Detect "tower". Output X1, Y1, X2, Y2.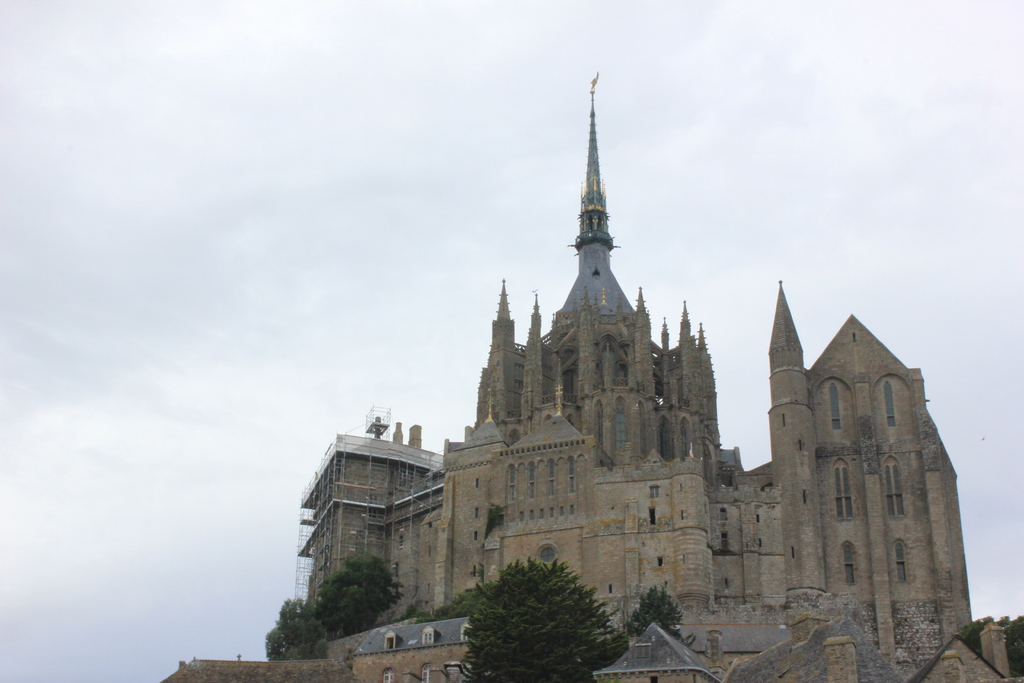
766, 283, 819, 598.
